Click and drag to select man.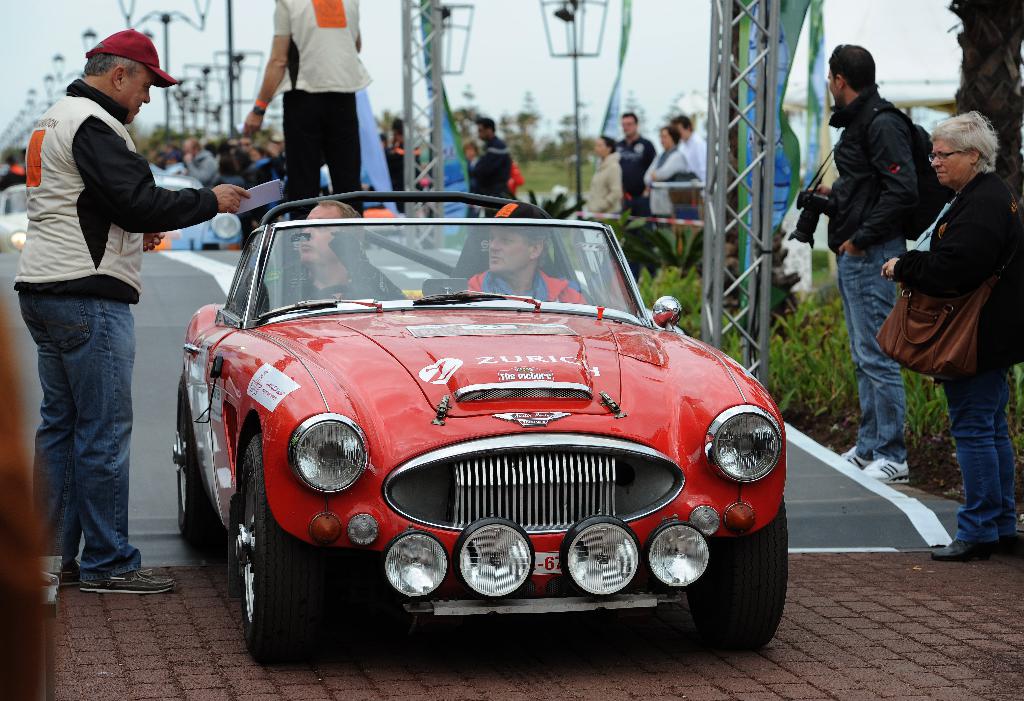
Selection: bbox(806, 43, 920, 484).
